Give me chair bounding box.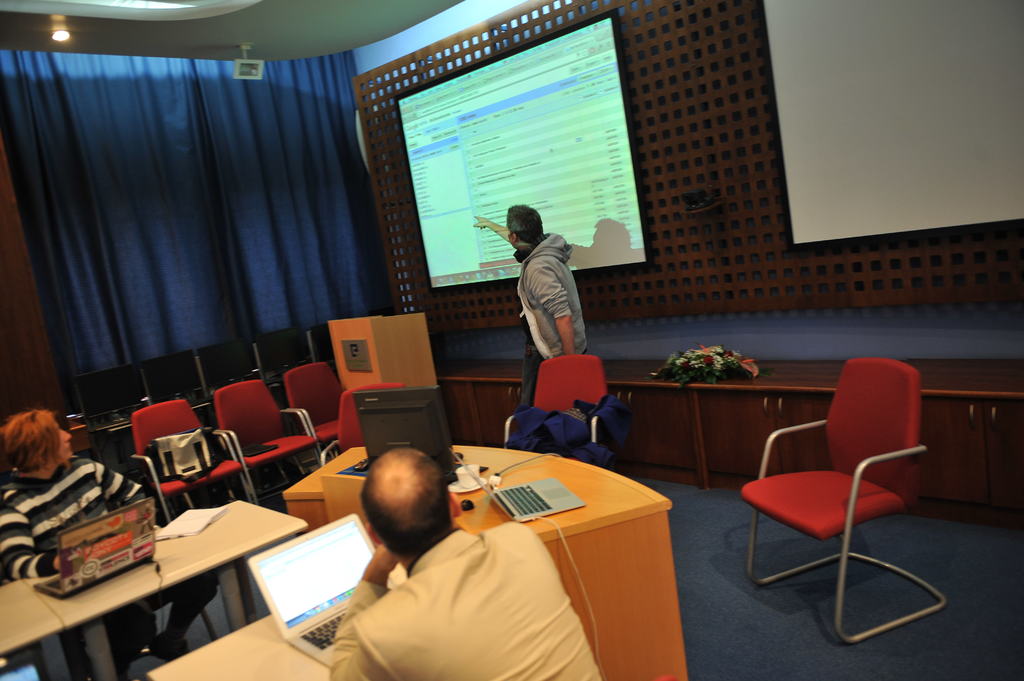
(x1=0, y1=474, x2=220, y2=680).
